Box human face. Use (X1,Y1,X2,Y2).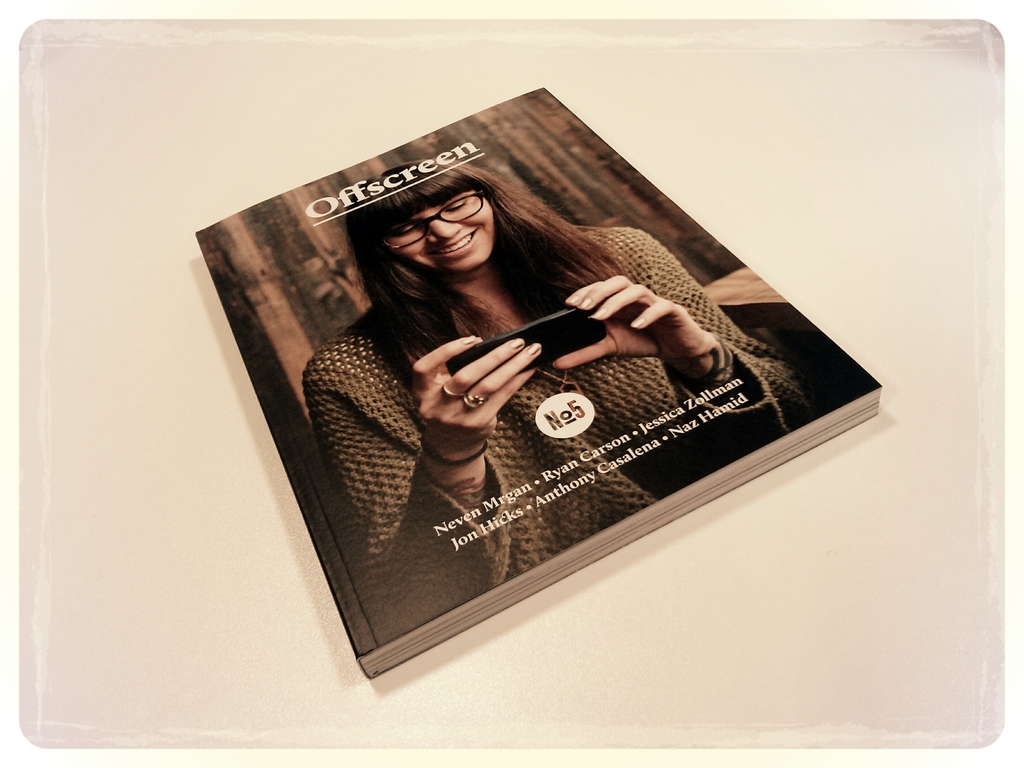
(384,184,490,270).
